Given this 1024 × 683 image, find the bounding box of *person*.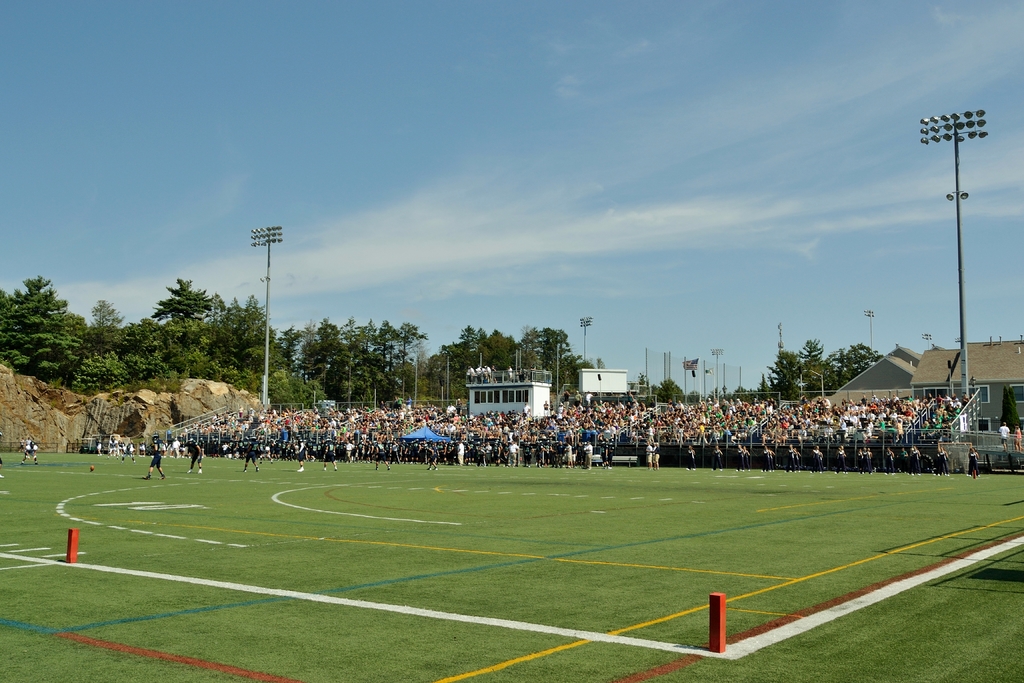
locate(243, 431, 269, 472).
